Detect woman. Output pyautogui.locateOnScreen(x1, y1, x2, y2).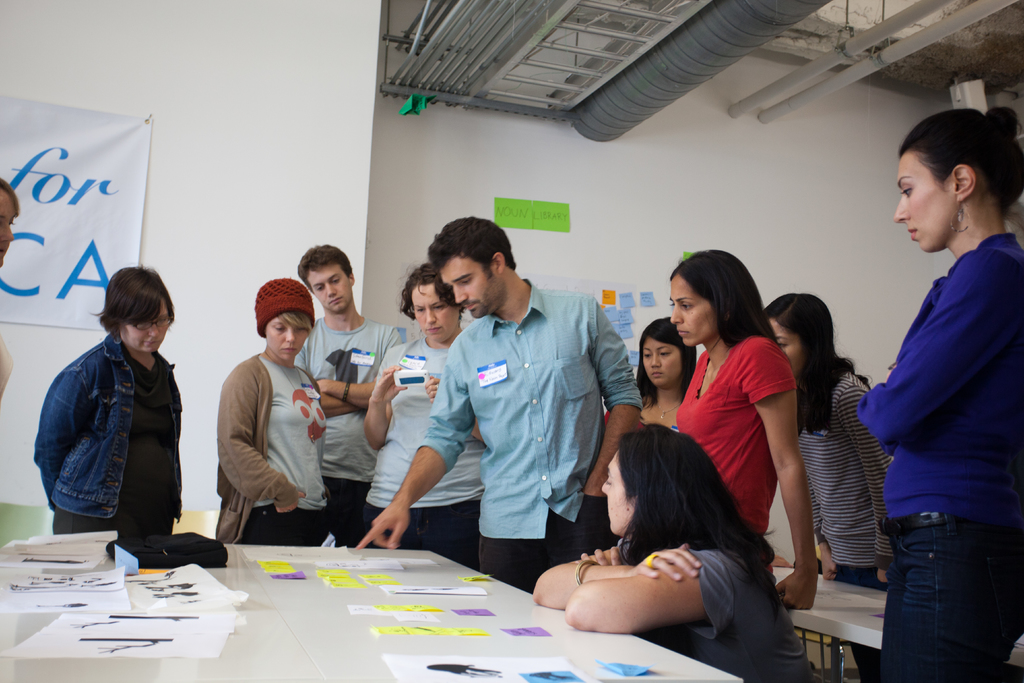
pyautogui.locateOnScreen(606, 316, 691, 432).
